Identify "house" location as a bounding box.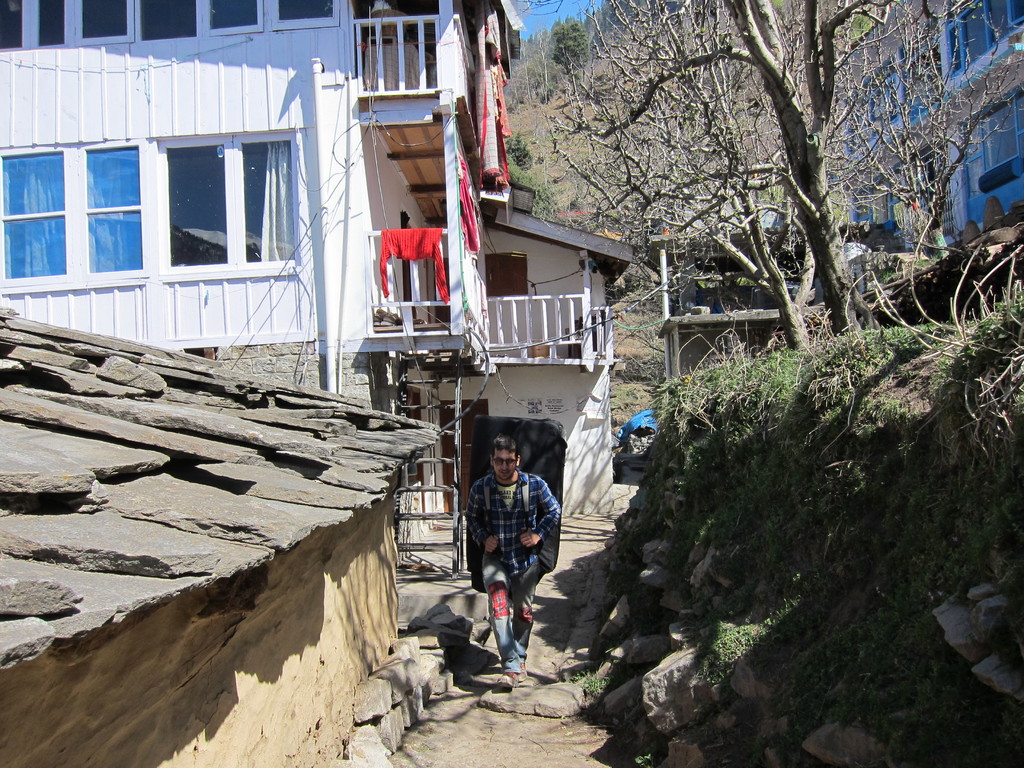
box=[63, 15, 799, 539].
